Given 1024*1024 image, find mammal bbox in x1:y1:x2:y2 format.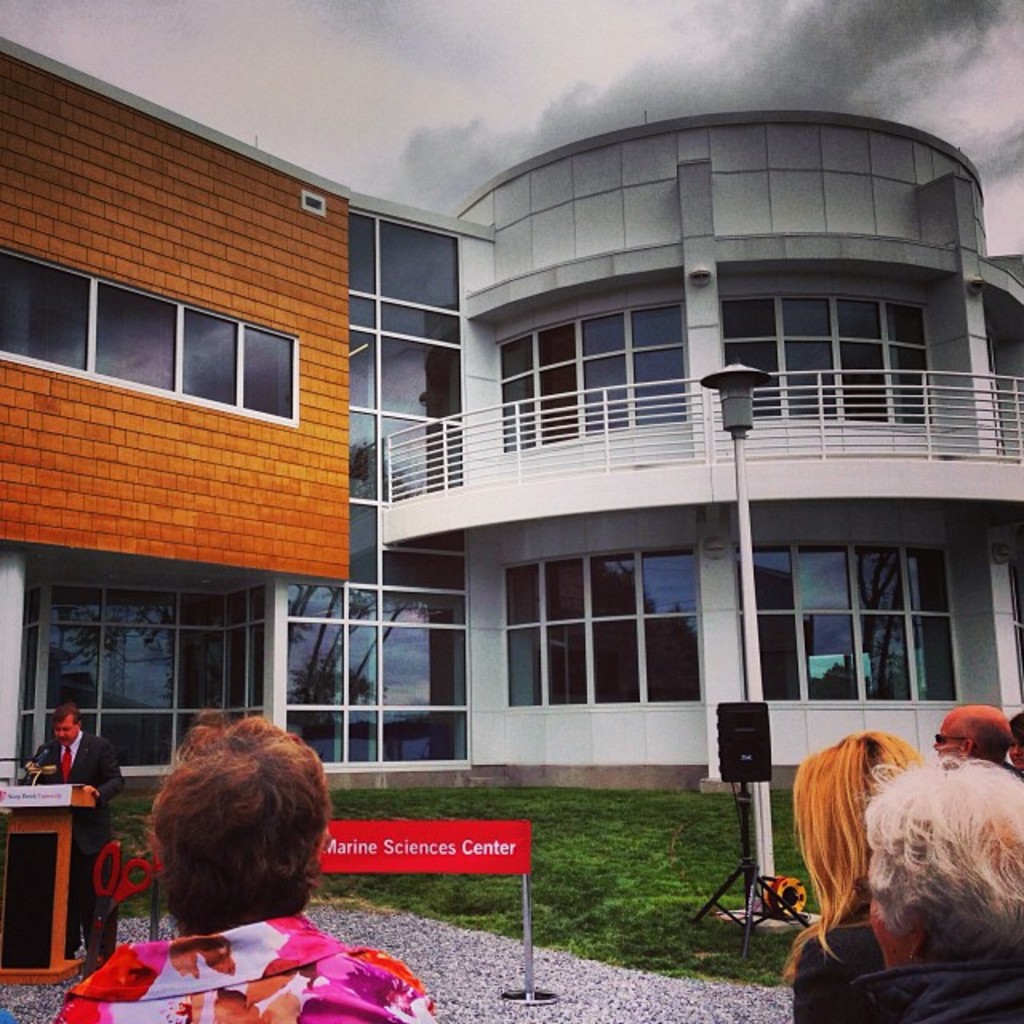
19:699:125:974.
